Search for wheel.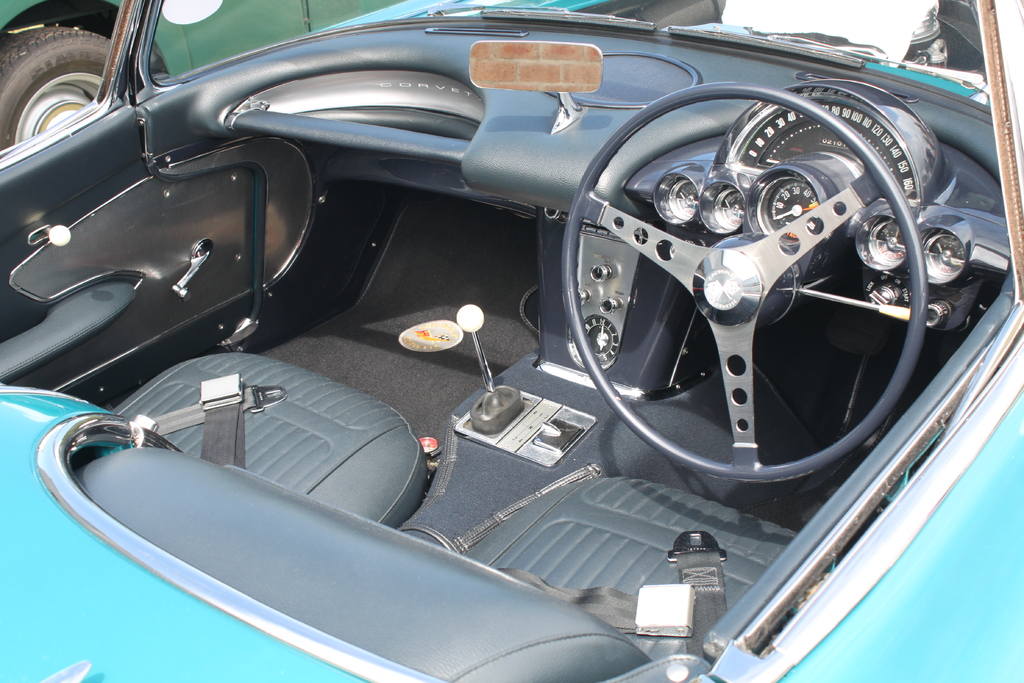
Found at bbox=(552, 79, 959, 493).
